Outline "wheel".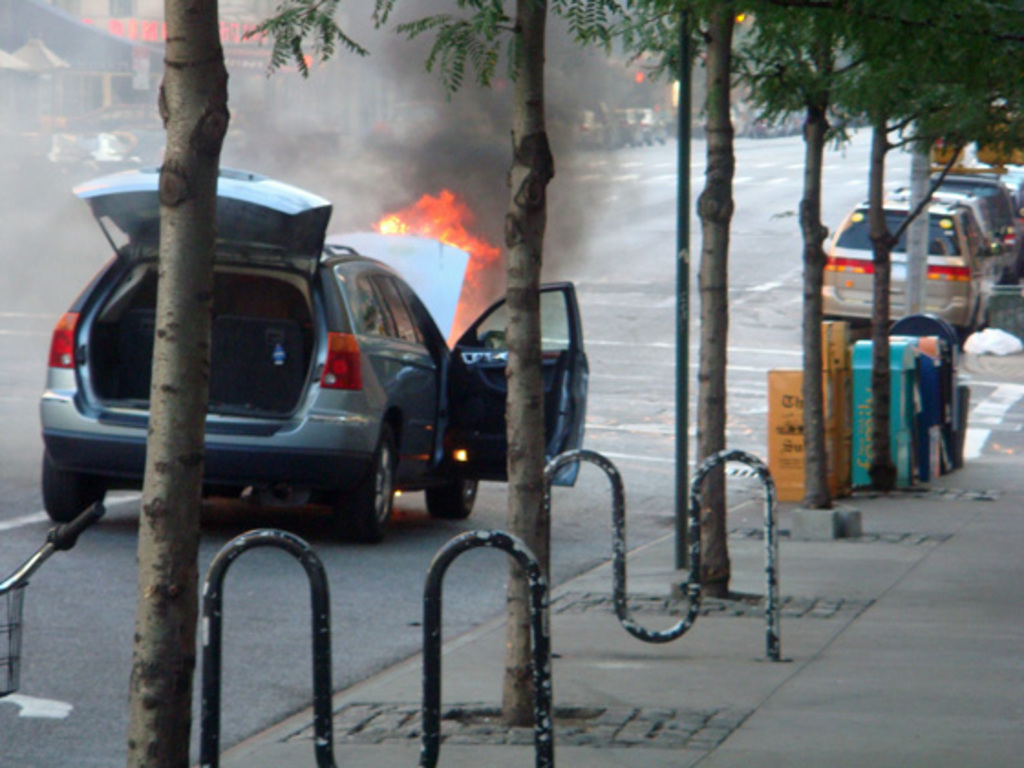
Outline: 44/450/99/521.
